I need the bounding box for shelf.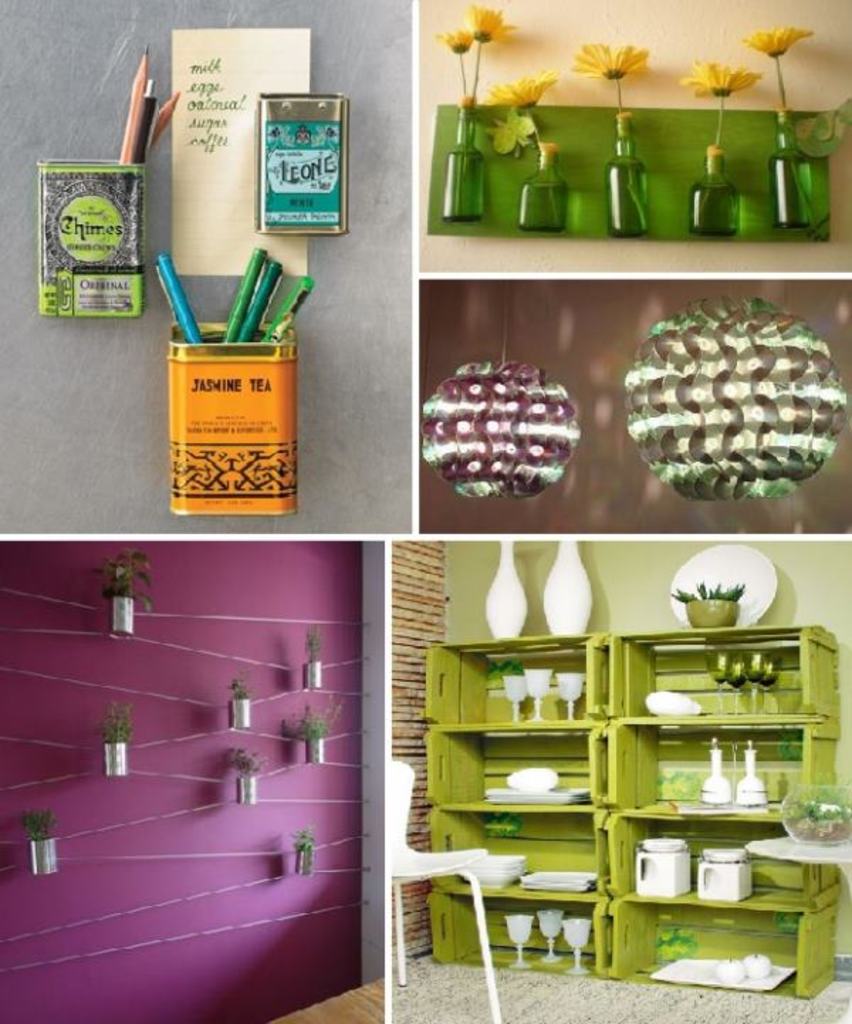
Here it is: bbox=(415, 729, 606, 819).
